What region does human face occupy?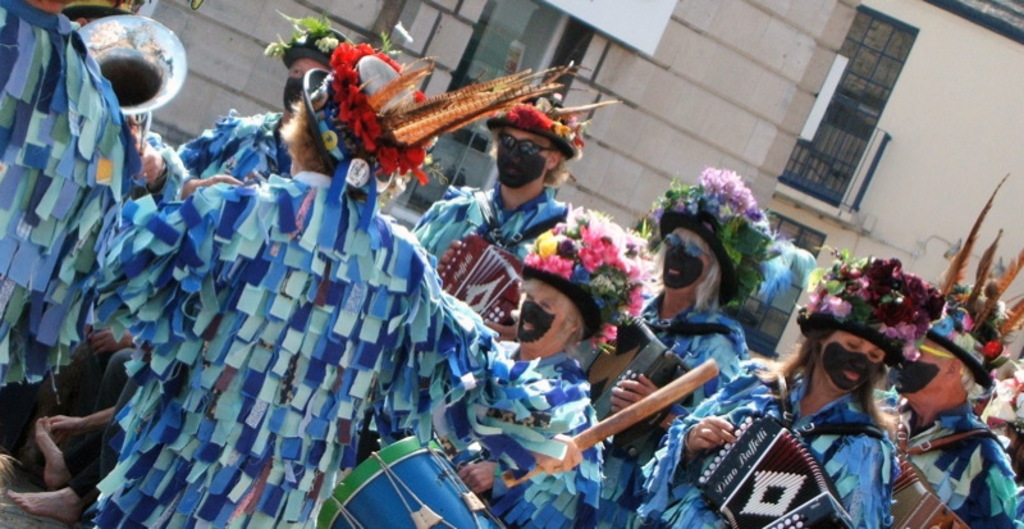
[822,336,891,387].
